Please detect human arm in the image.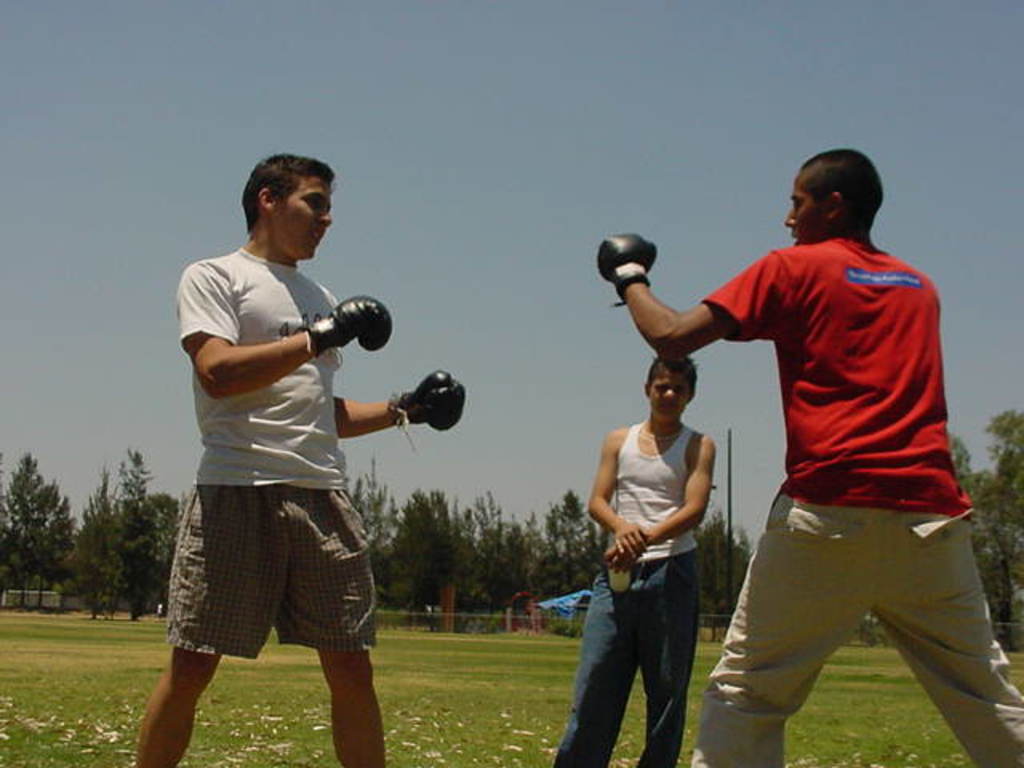
584:430:632:549.
